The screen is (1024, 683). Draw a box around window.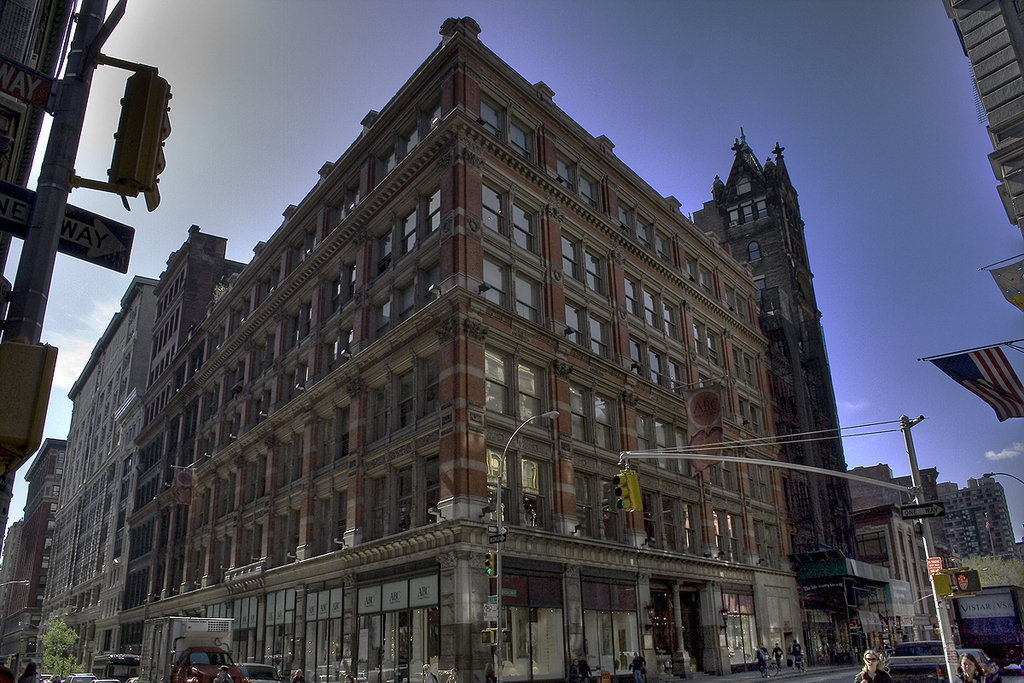
rect(748, 458, 773, 507).
